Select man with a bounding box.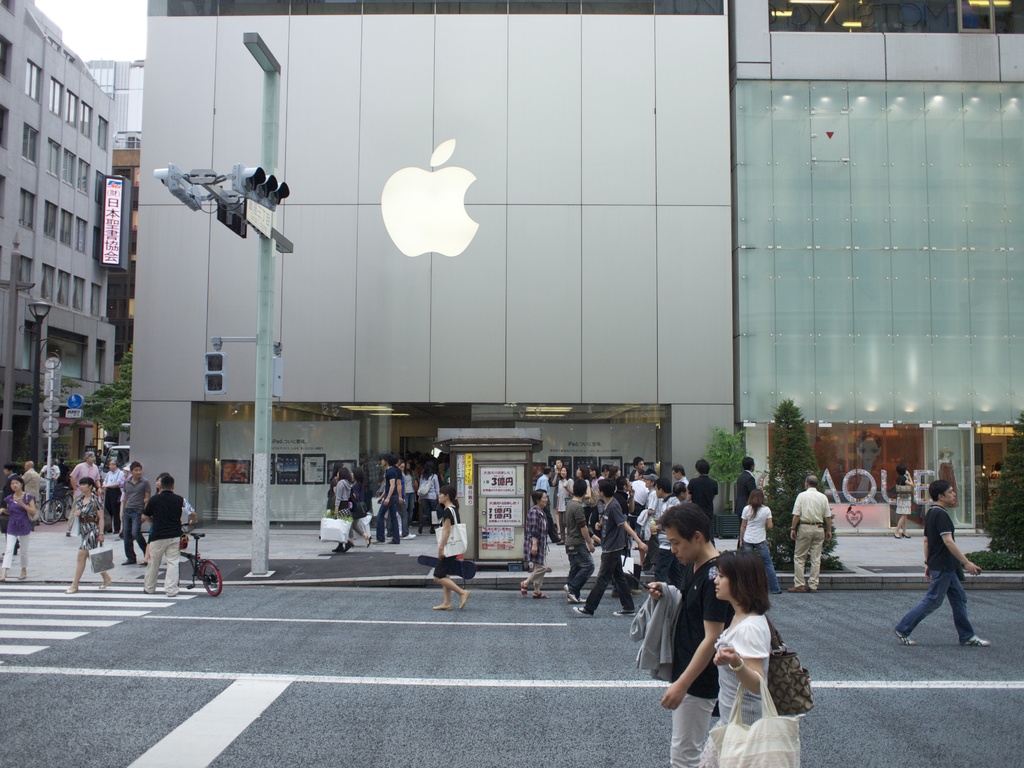
bbox(573, 478, 647, 621).
